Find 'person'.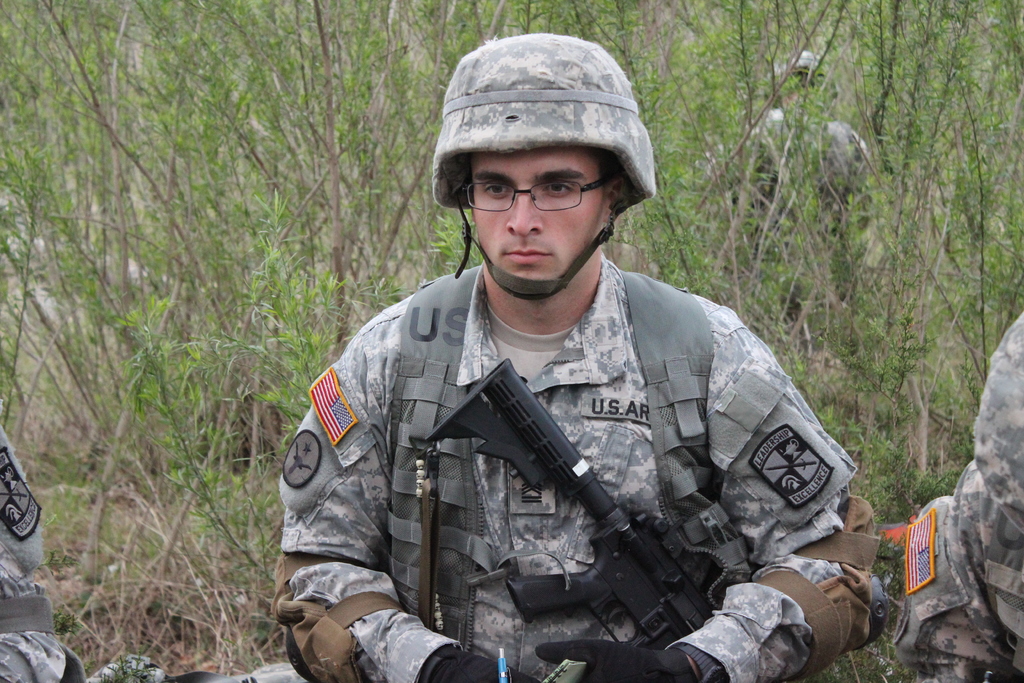
region(888, 292, 1023, 682).
